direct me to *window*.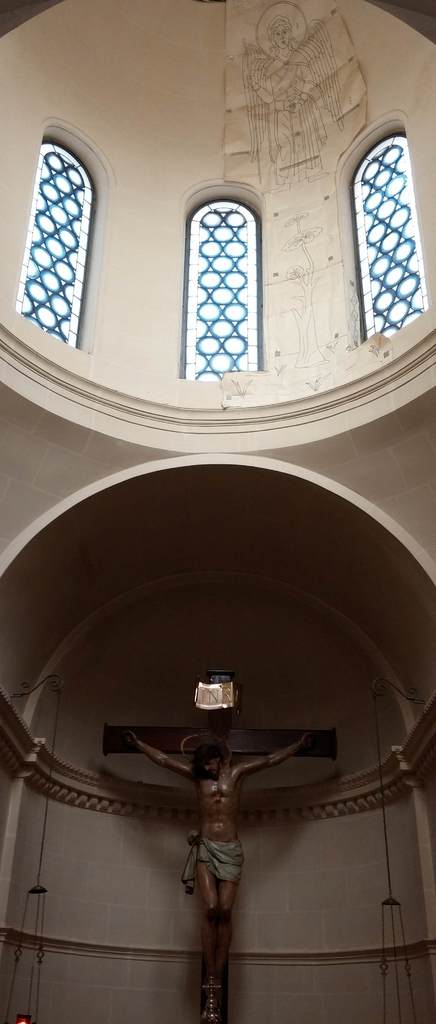
Direction: <box>350,131,432,335</box>.
